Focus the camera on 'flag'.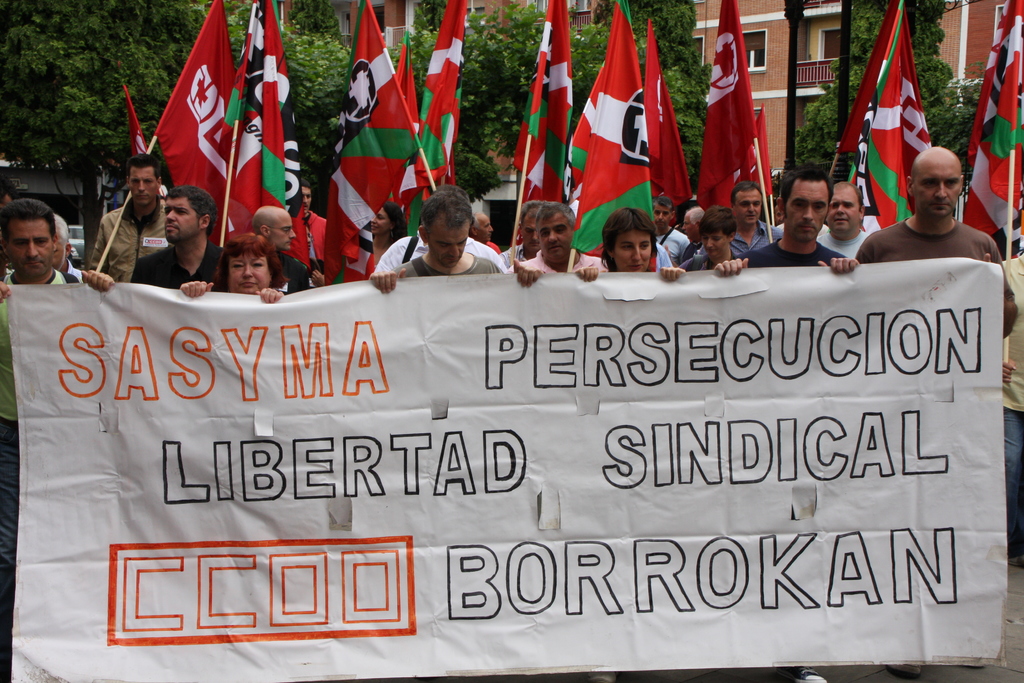
Focus region: (left=321, top=0, right=420, bottom=281).
